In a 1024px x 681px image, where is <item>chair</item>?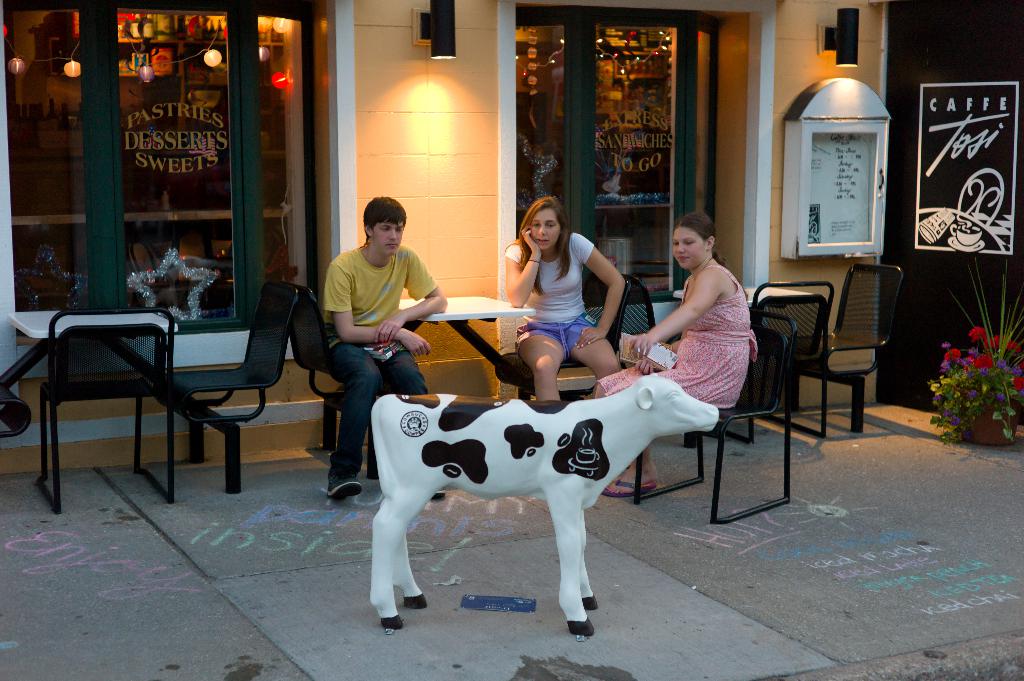
box(493, 272, 630, 402).
